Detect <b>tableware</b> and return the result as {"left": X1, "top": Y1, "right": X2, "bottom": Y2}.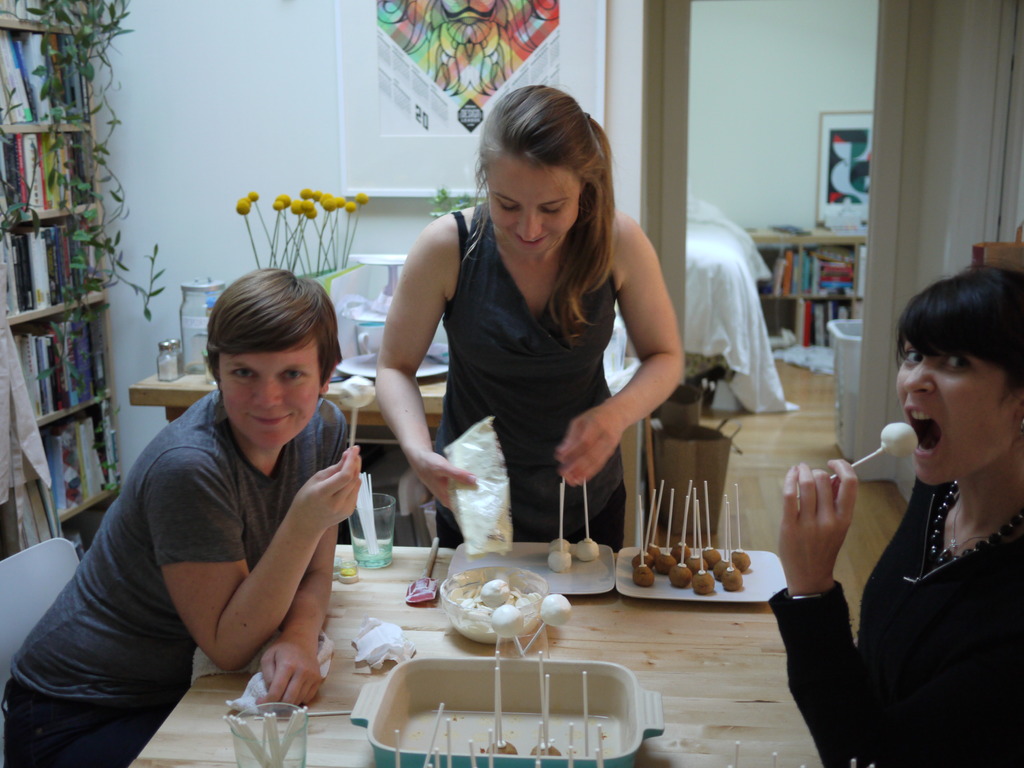
{"left": 349, "top": 490, "right": 394, "bottom": 569}.
